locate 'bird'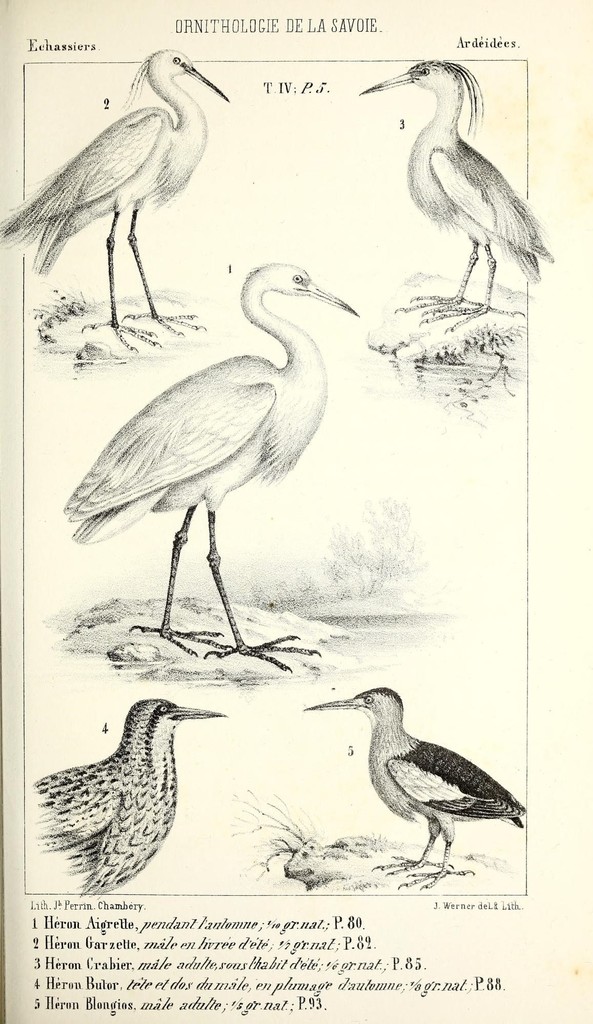
[37,701,227,897]
